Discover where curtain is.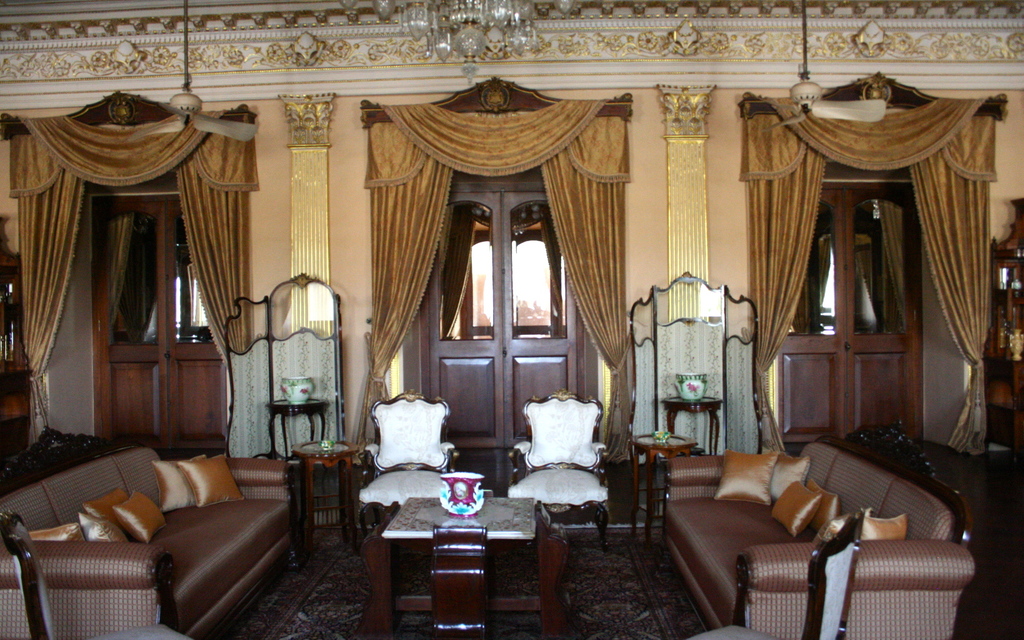
Discovered at x1=100, y1=223, x2=153, y2=340.
